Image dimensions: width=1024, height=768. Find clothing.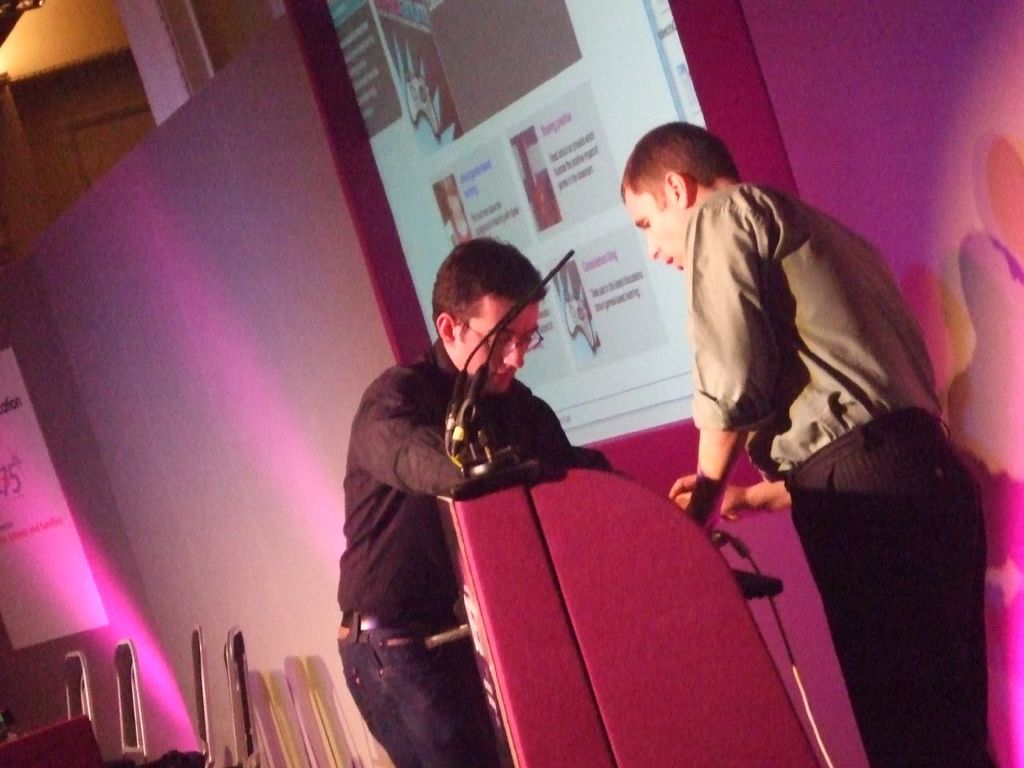
box(334, 330, 576, 767).
